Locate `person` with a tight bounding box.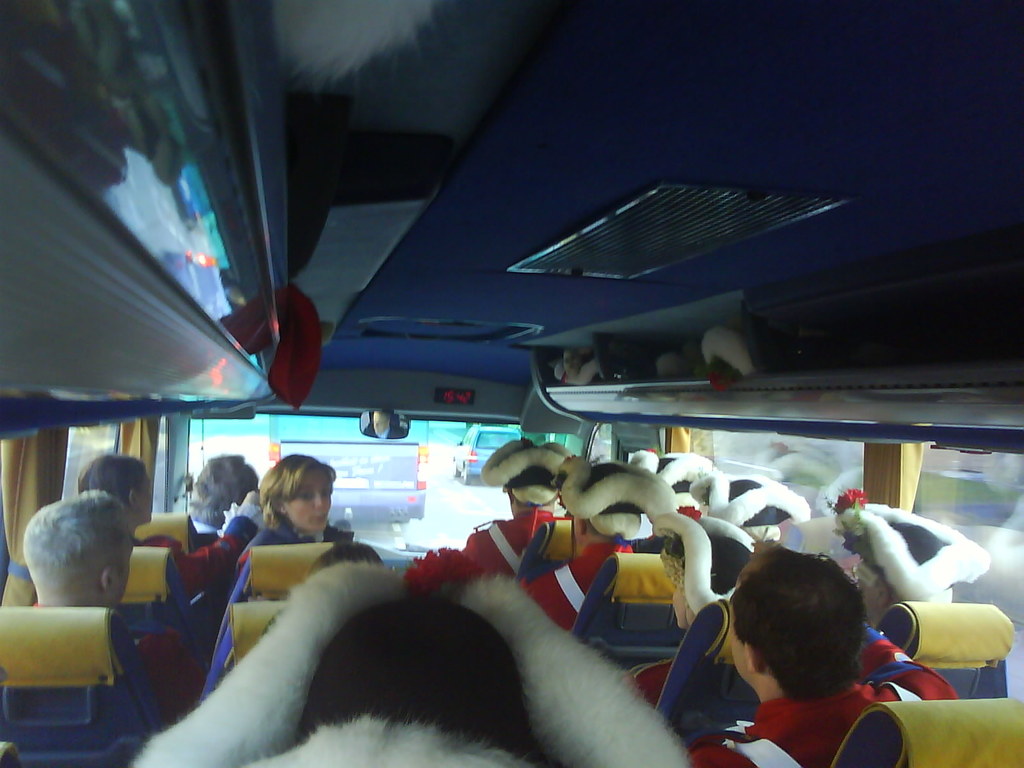
[691, 552, 933, 767].
